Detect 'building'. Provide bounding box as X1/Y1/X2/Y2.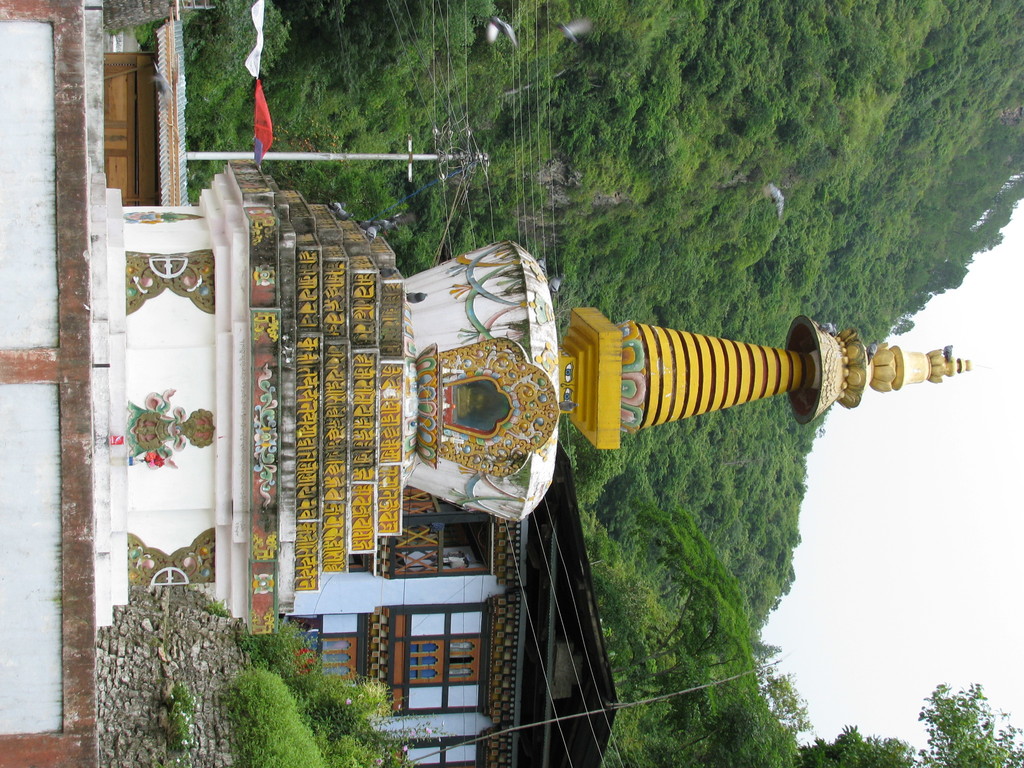
271/440/627/767.
